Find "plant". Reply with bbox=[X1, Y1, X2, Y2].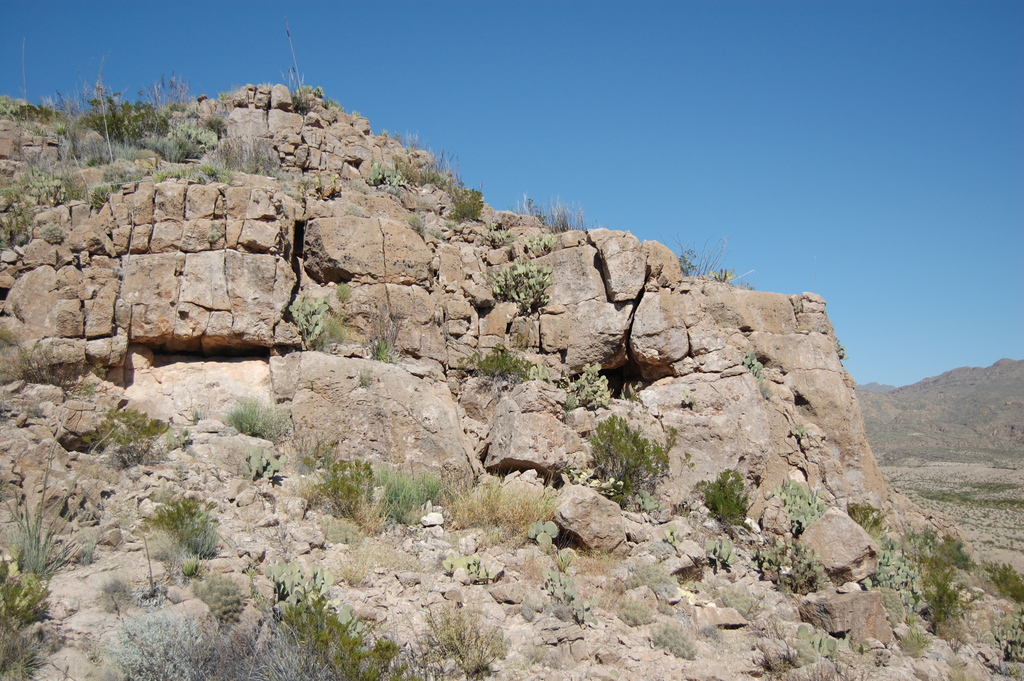
bbox=[563, 391, 720, 538].
